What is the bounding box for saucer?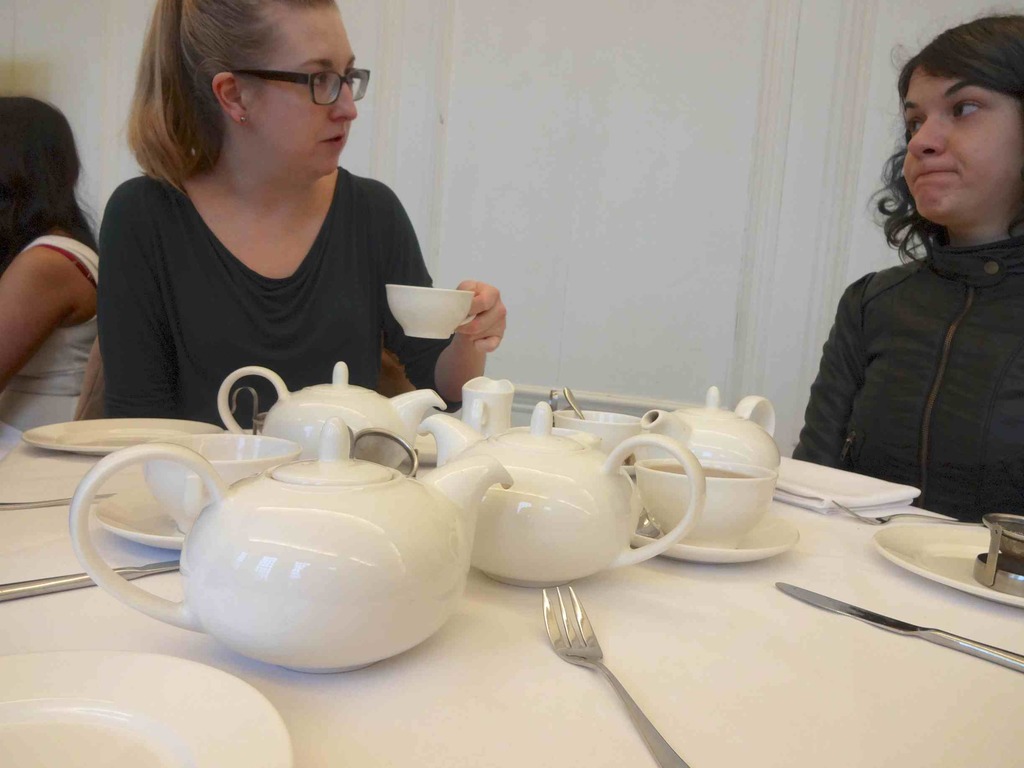
876,523,1020,605.
